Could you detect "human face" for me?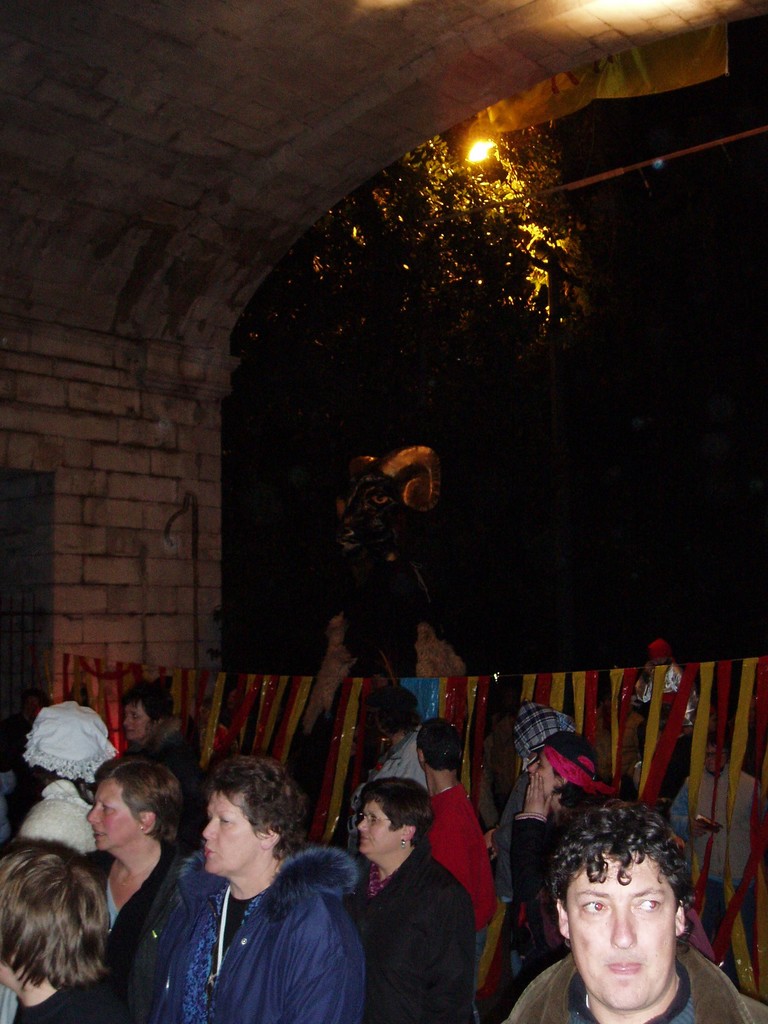
Detection result: [x1=86, y1=769, x2=143, y2=858].
